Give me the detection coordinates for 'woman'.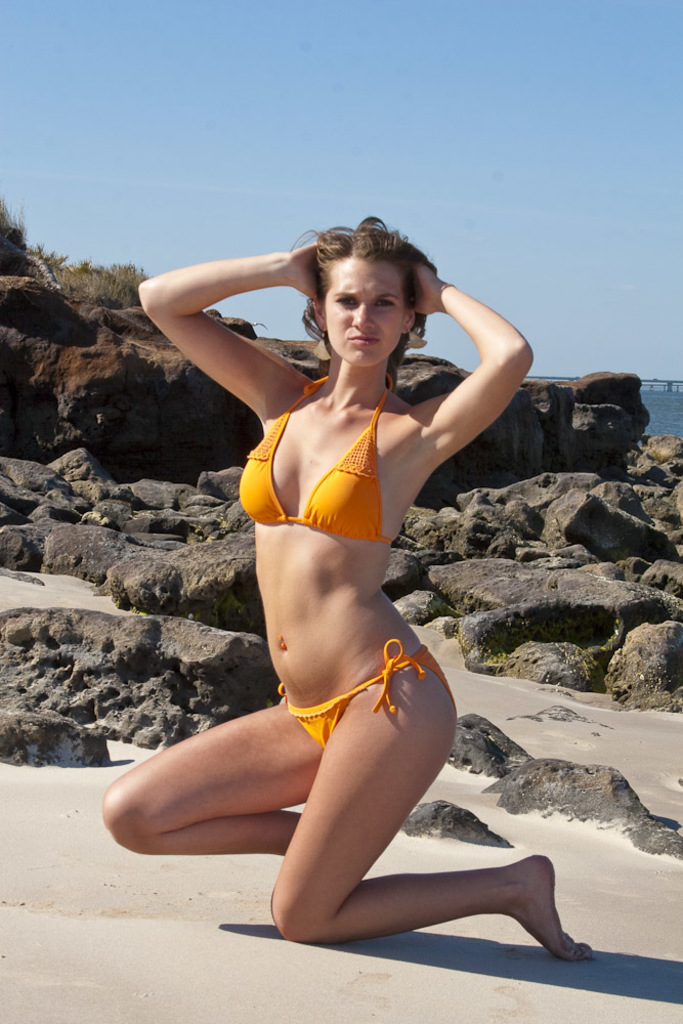
bbox=[123, 164, 549, 955].
